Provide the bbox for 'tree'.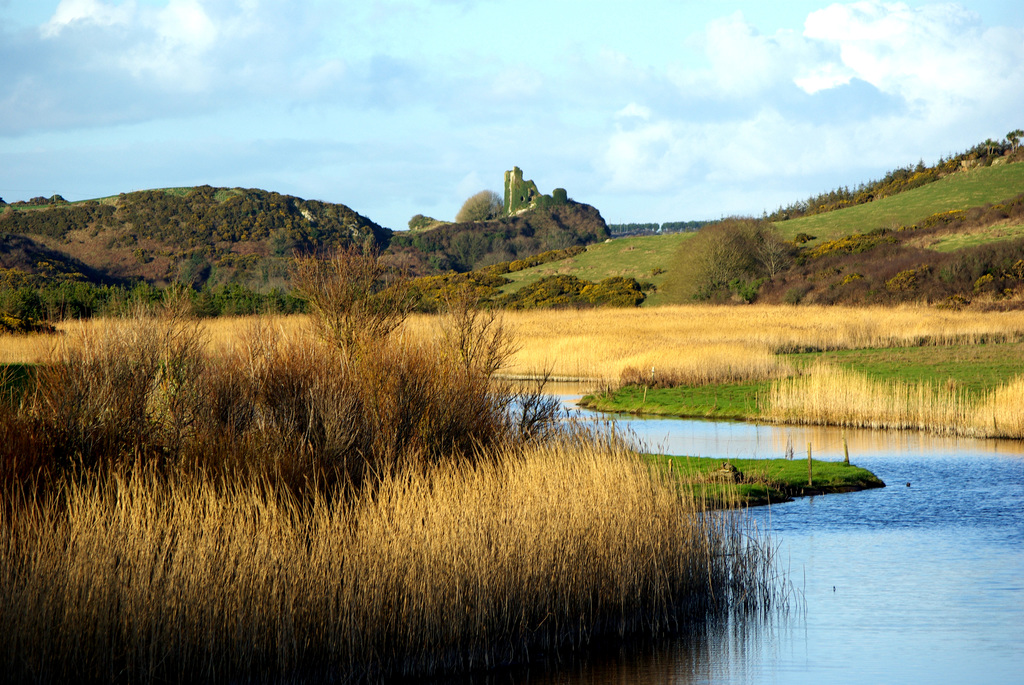
178/253/221/300.
